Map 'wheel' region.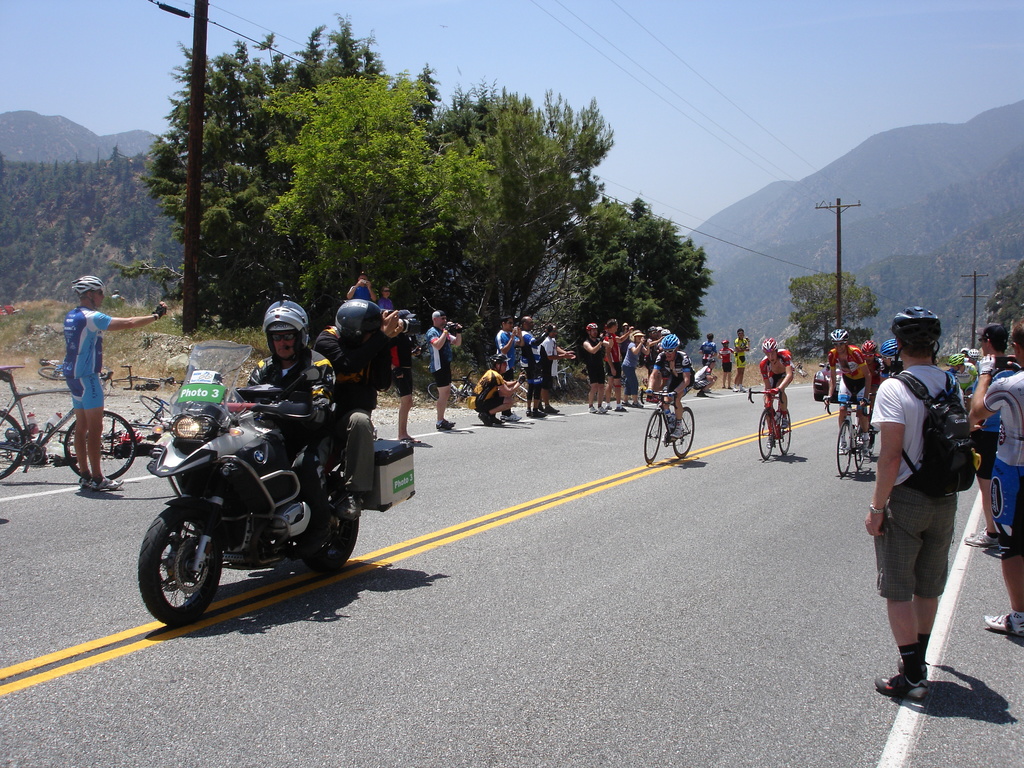
Mapped to [138, 396, 169, 424].
